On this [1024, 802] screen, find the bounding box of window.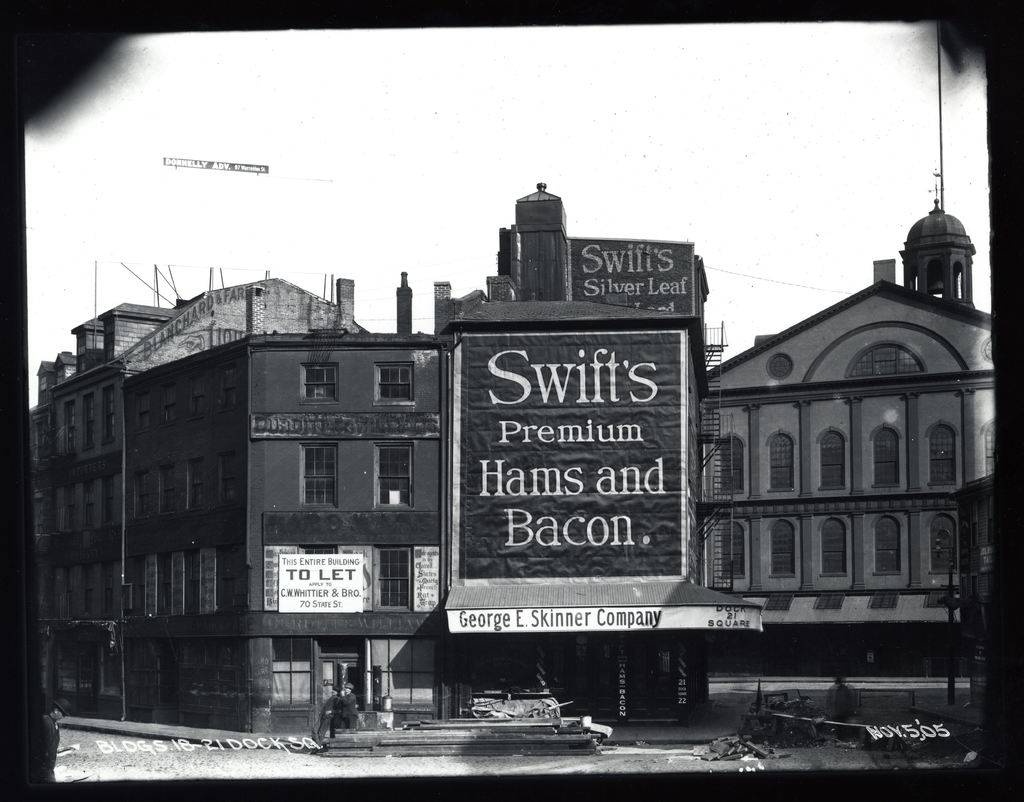
Bounding box: locate(873, 424, 904, 494).
